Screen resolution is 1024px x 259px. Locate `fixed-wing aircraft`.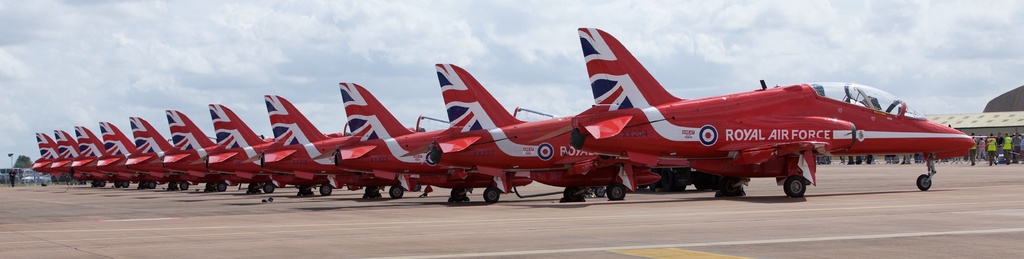
bbox=[202, 103, 271, 191].
